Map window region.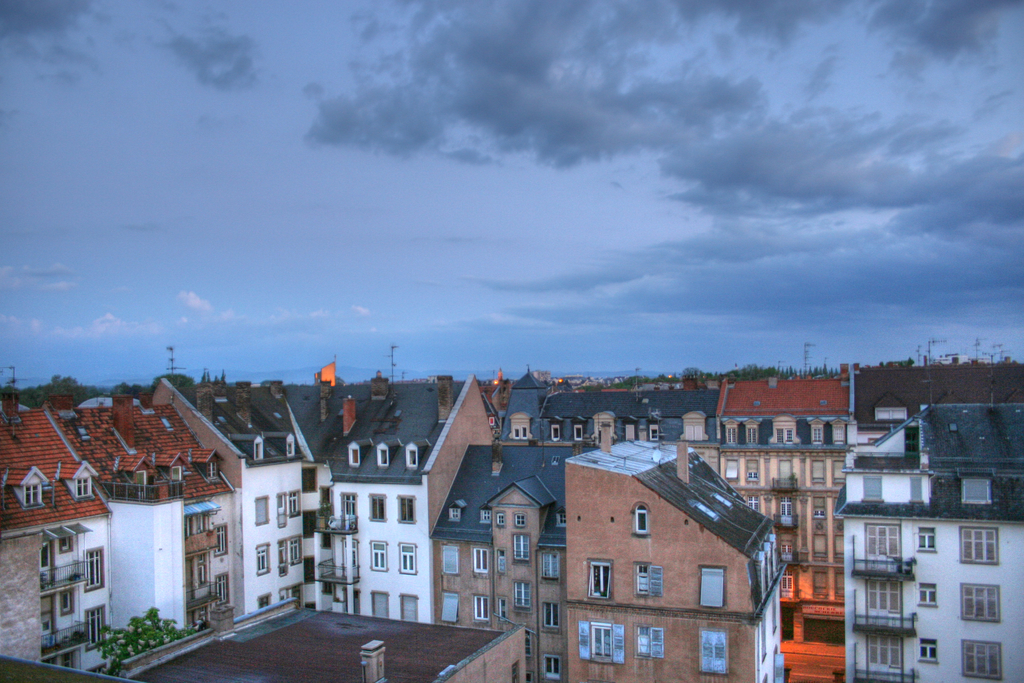
Mapped to x1=448, y1=508, x2=460, y2=525.
